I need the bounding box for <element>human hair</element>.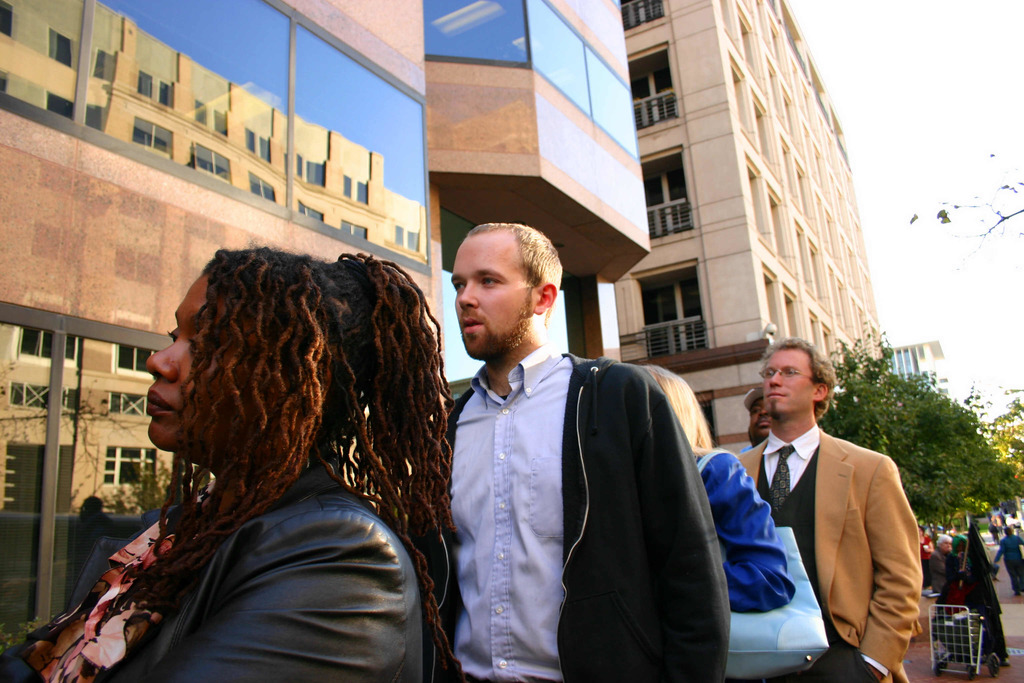
Here it is: rect(467, 224, 564, 328).
